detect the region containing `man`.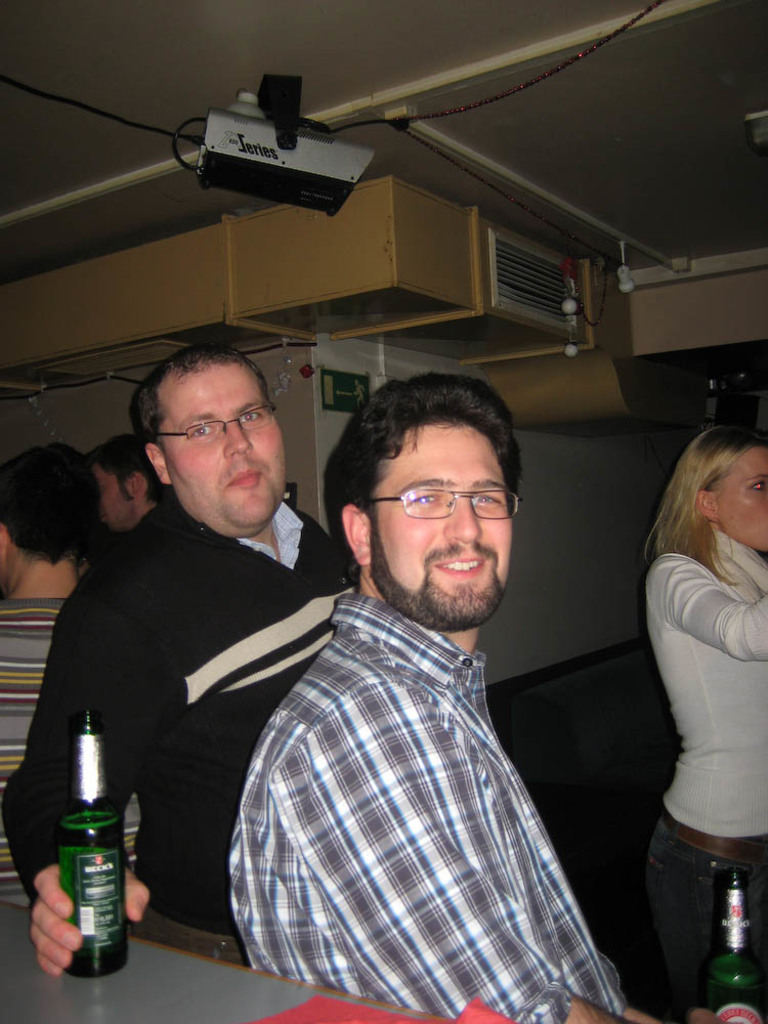
(0, 345, 357, 979).
